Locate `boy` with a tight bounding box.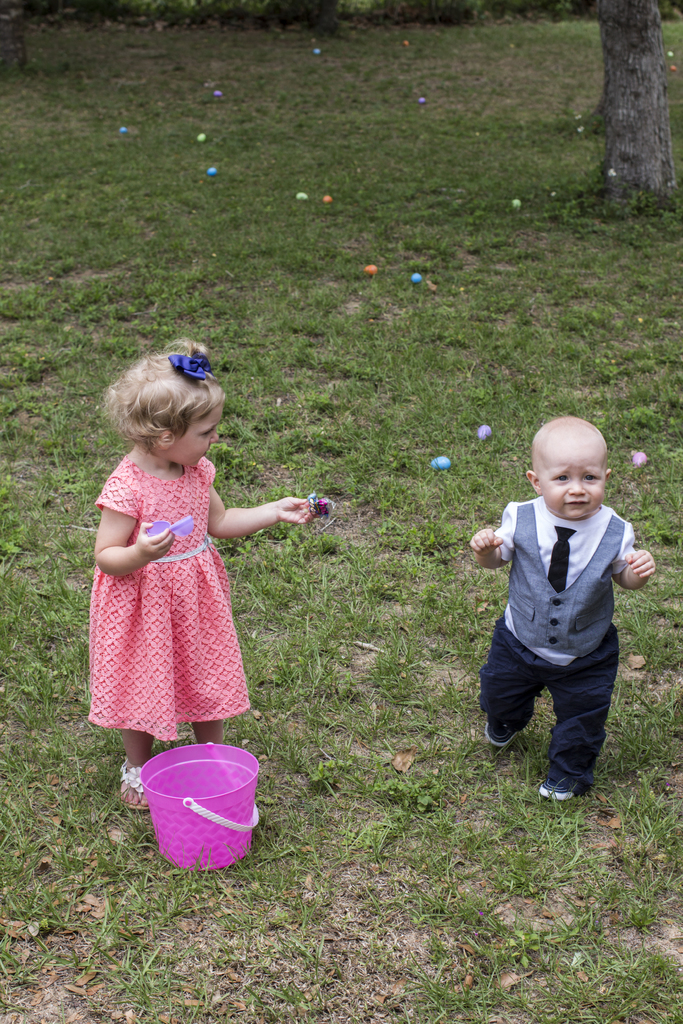
select_region(468, 411, 655, 803).
